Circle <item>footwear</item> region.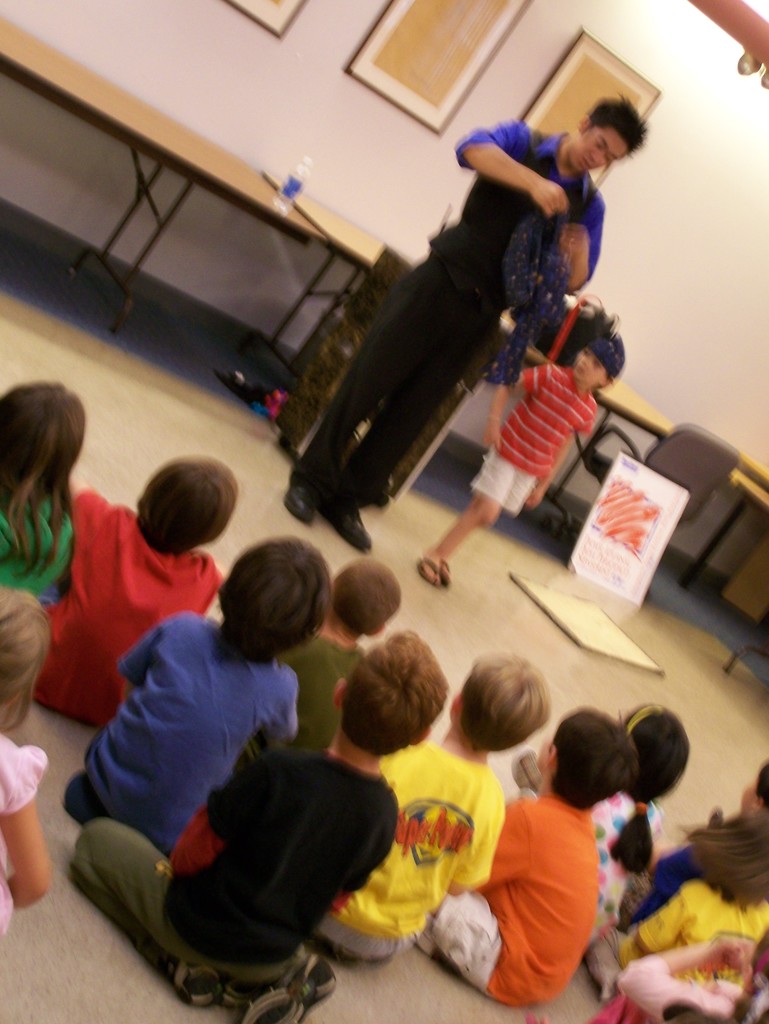
Region: pyautogui.locateOnScreen(440, 557, 451, 589).
